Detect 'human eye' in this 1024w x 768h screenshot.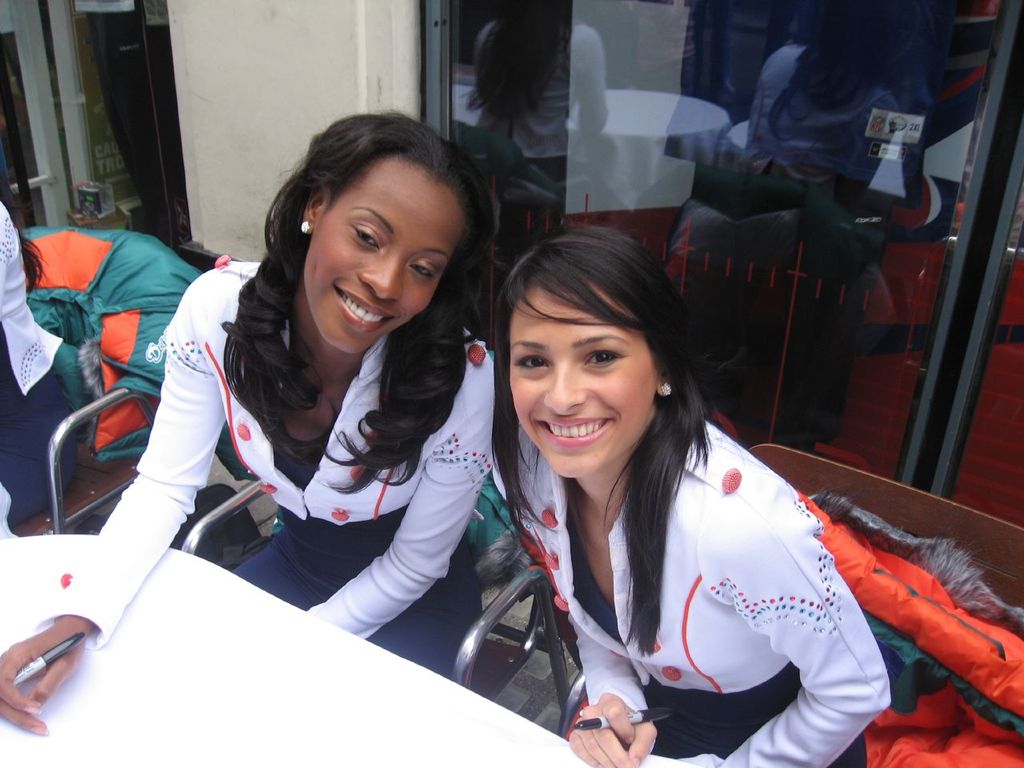
Detection: bbox=(510, 350, 554, 378).
